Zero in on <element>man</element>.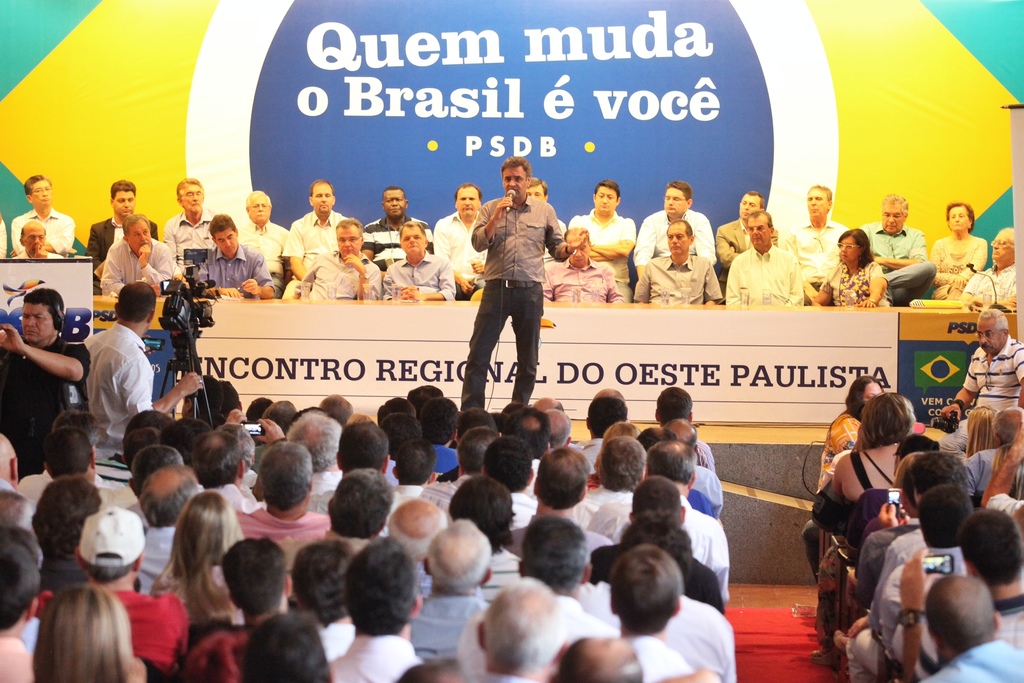
Zeroed in: locate(939, 305, 1023, 458).
